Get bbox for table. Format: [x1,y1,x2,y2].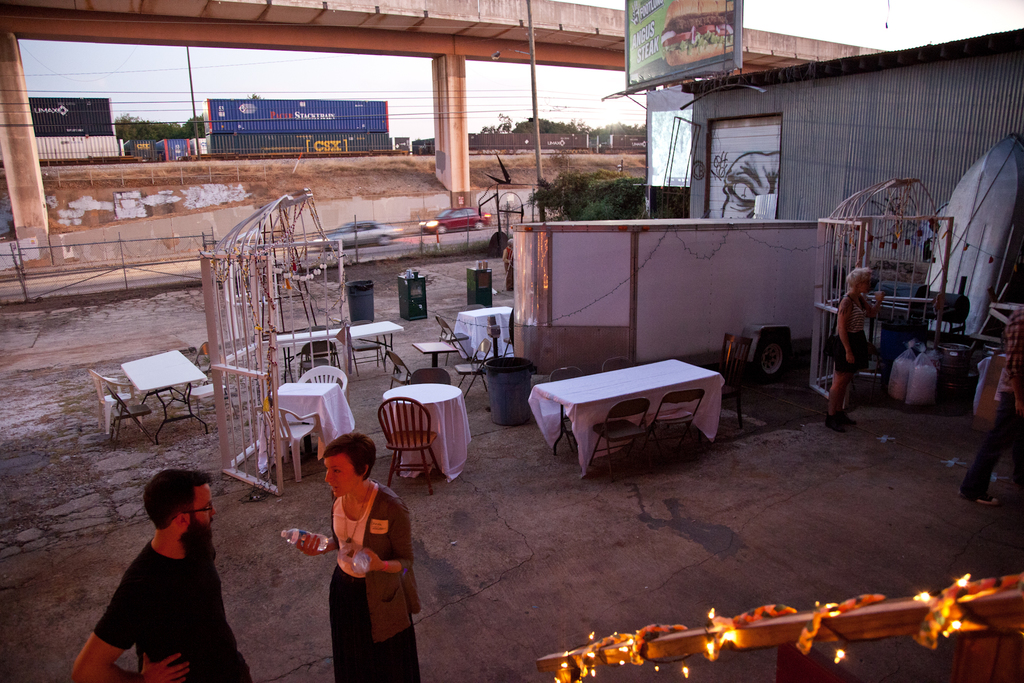
[120,348,208,441].
